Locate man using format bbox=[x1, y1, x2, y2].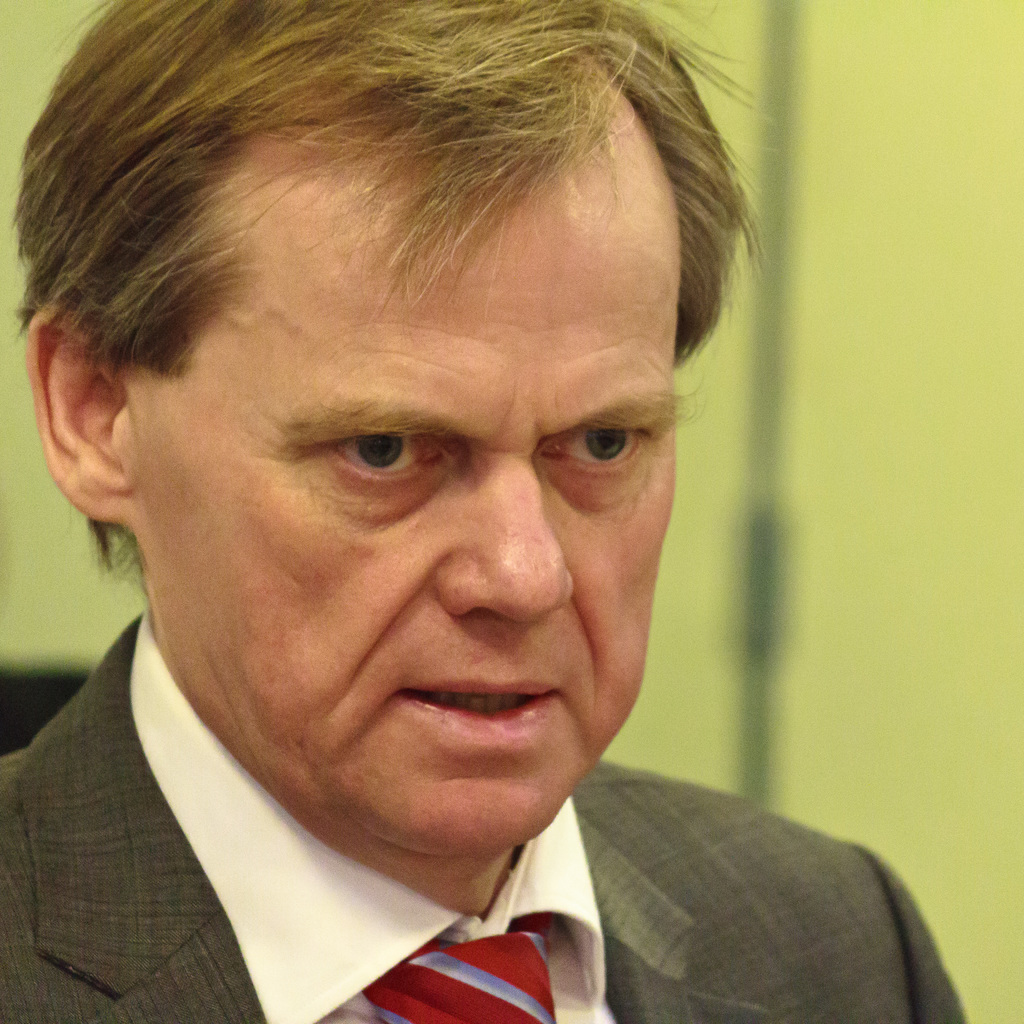
bbox=[0, 0, 974, 1023].
